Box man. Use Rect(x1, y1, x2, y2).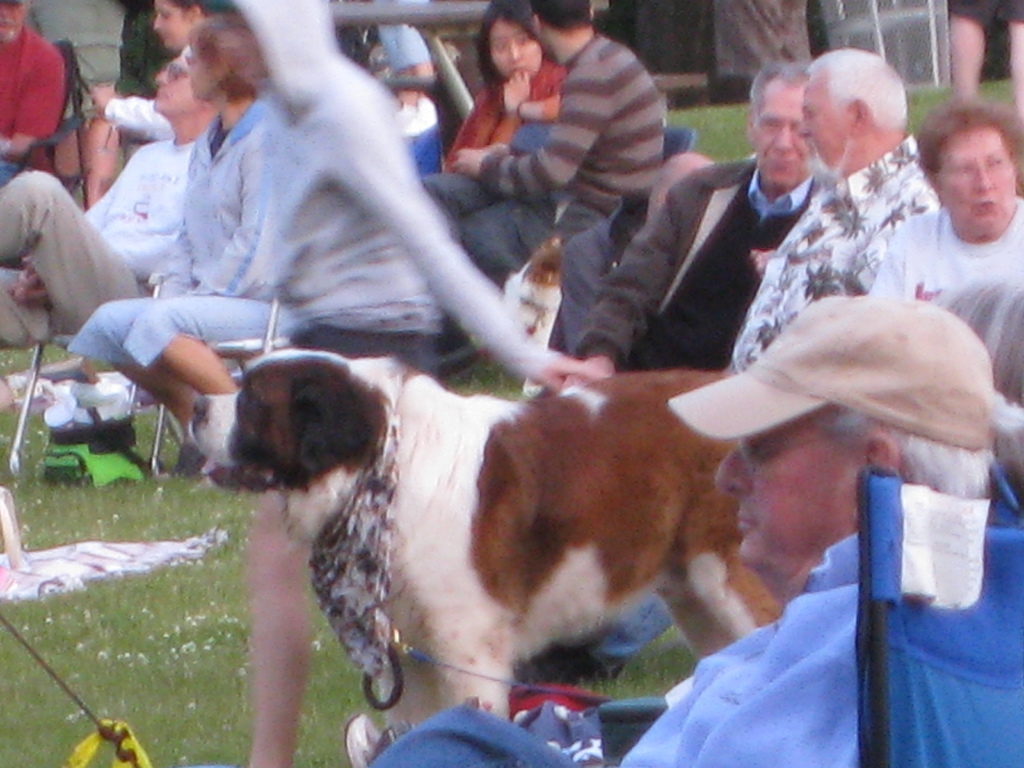
Rect(422, 0, 668, 297).
